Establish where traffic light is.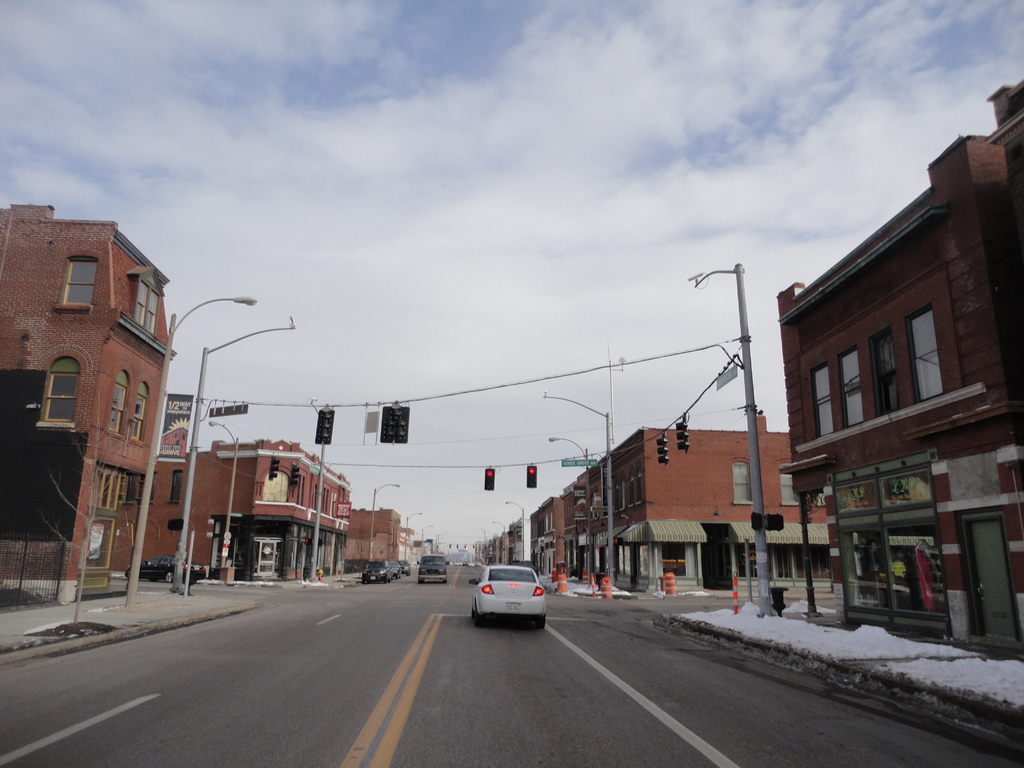
Established at bbox=[526, 465, 538, 490].
